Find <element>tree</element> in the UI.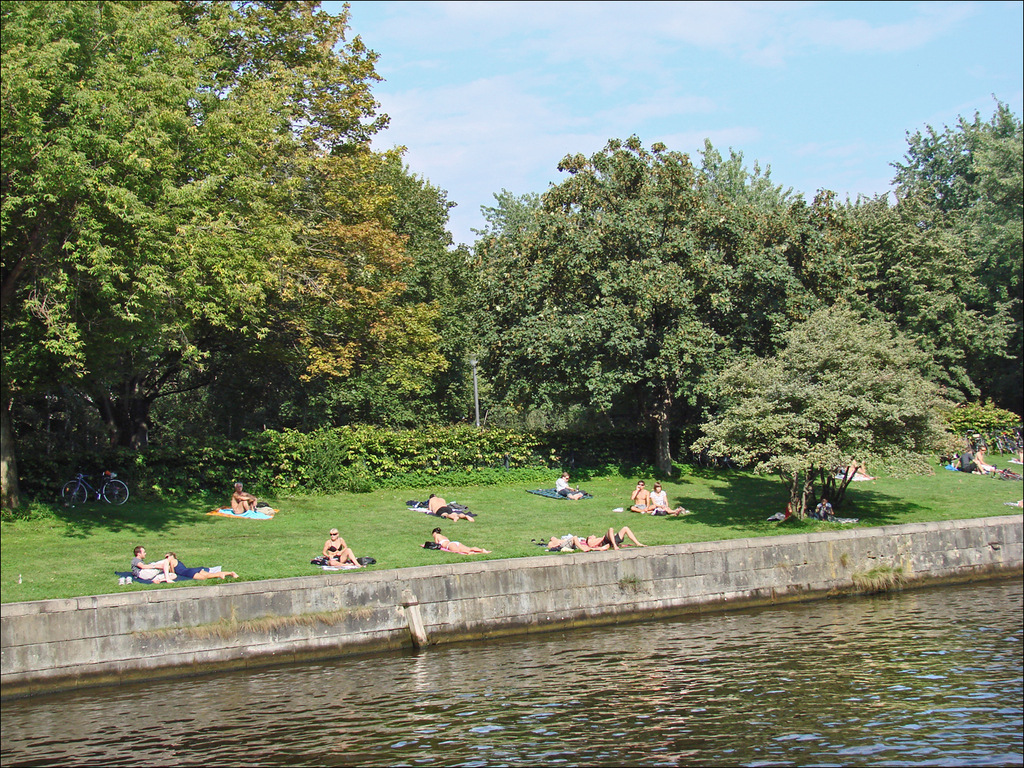
UI element at (466, 189, 543, 272).
